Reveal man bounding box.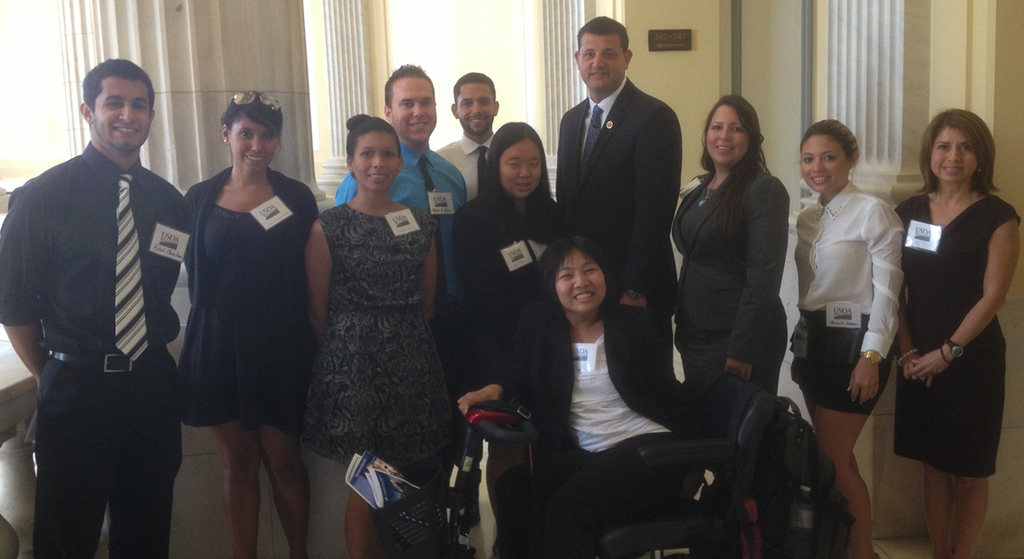
Revealed: BBox(433, 73, 515, 203).
